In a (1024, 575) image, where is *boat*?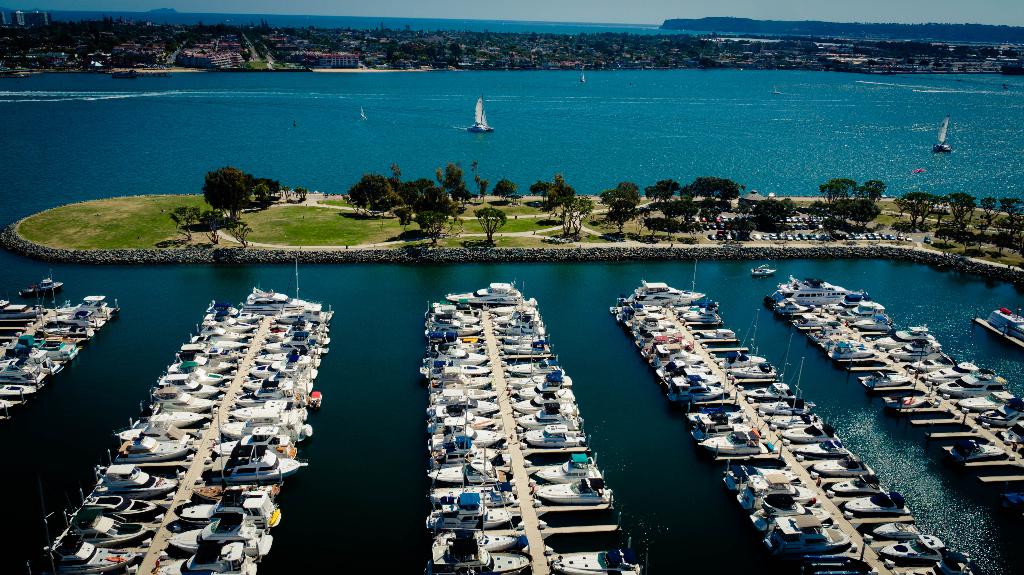
box=[467, 92, 496, 130].
